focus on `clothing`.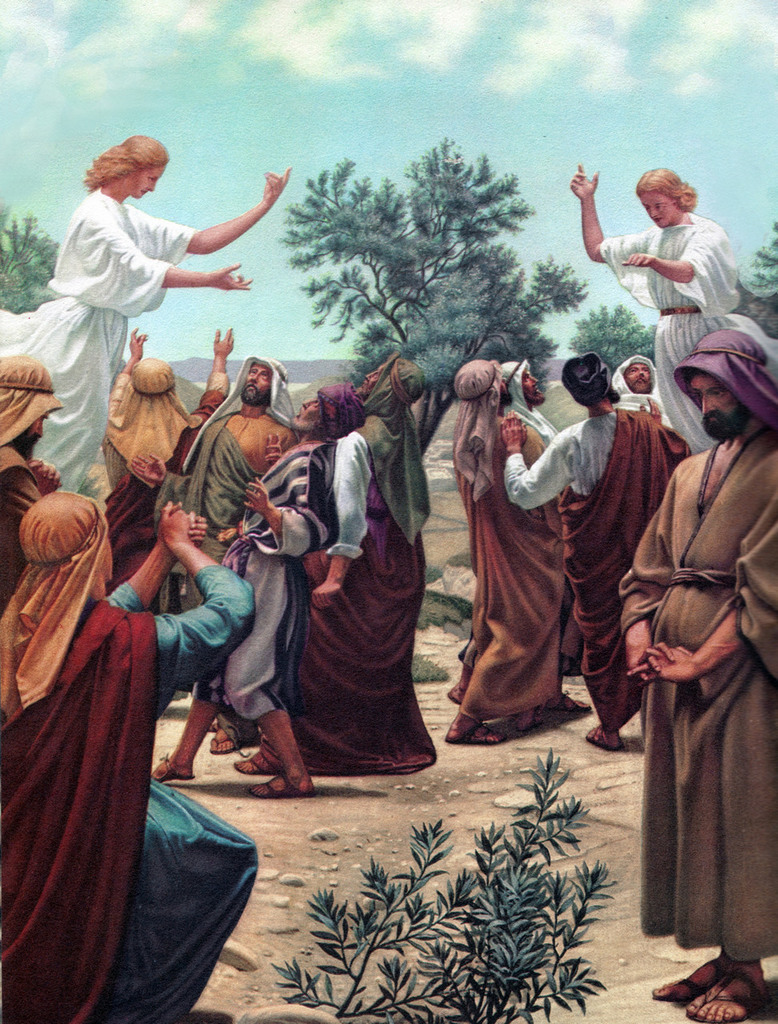
Focused at 623:414:777:961.
